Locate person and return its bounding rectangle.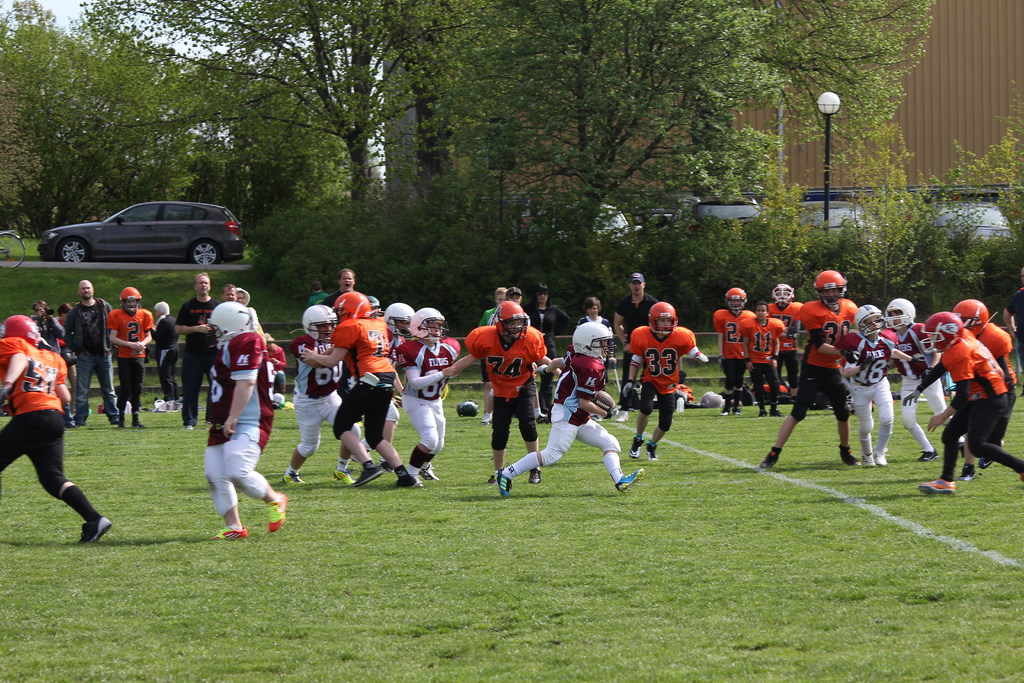
pyautogui.locateOnScreen(474, 286, 549, 502).
